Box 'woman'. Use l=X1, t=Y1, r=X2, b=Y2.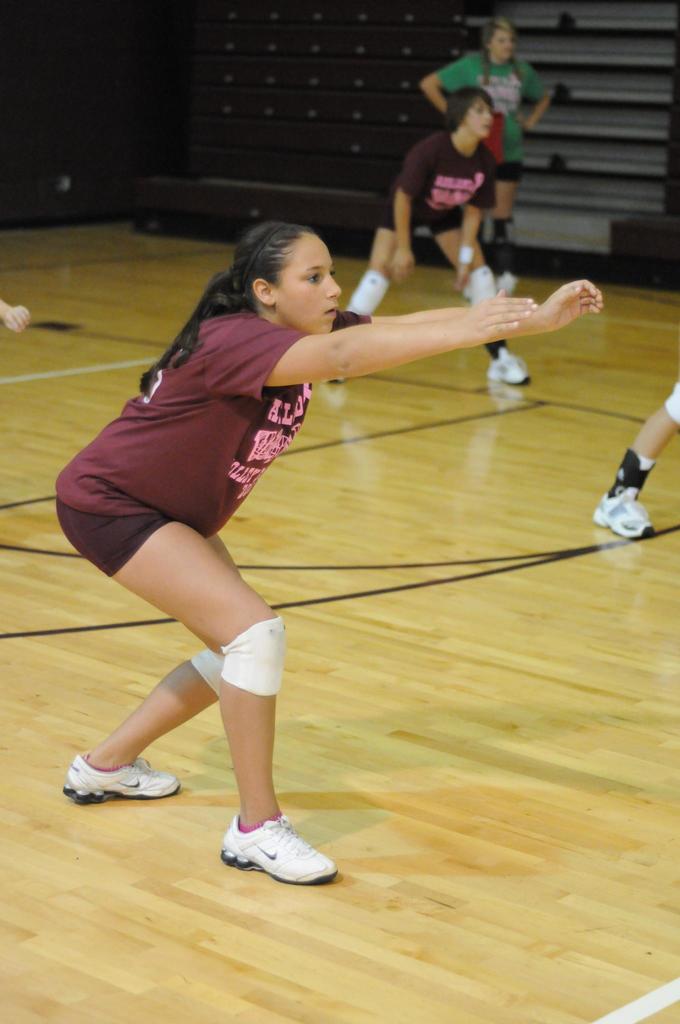
l=313, t=77, r=539, b=383.
